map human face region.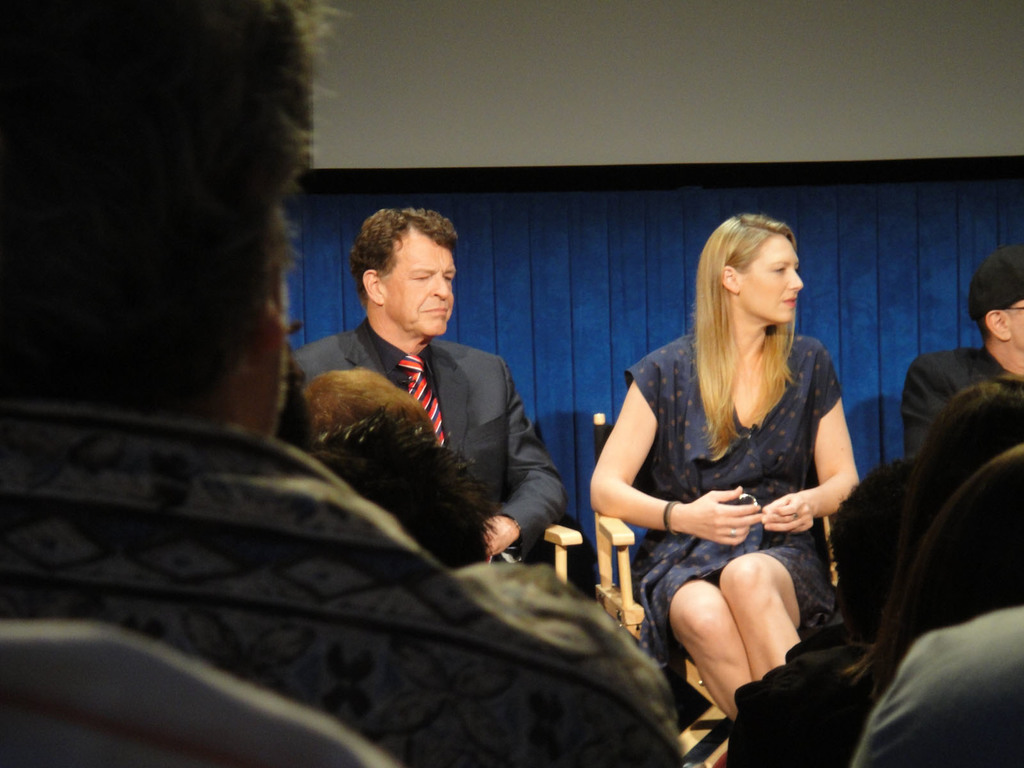
Mapped to locate(1005, 296, 1023, 352).
